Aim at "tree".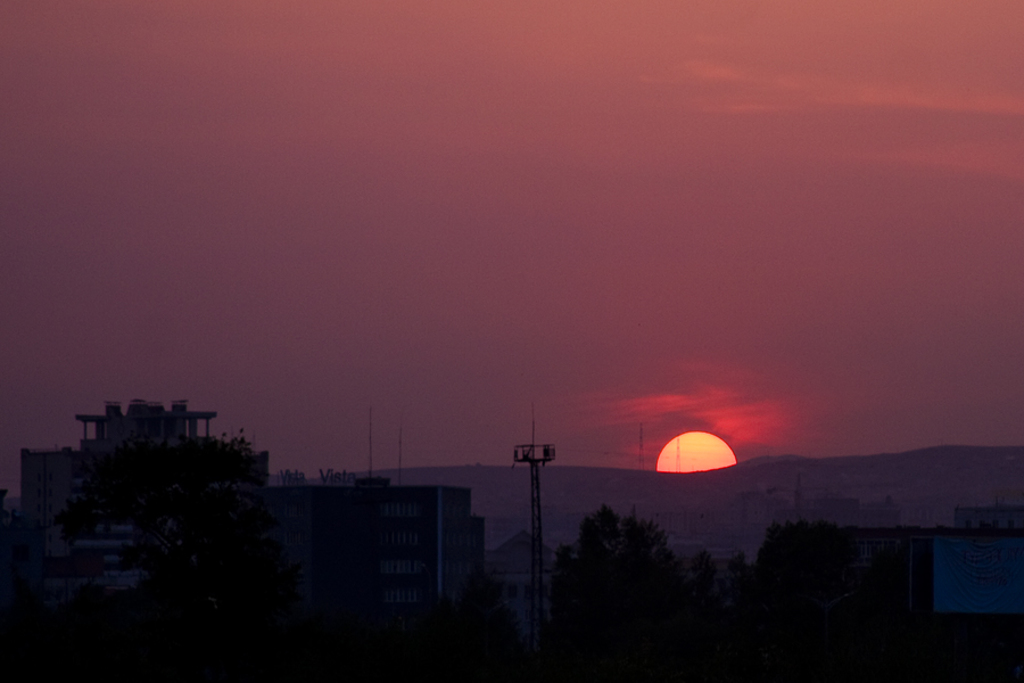
Aimed at (565,504,703,612).
